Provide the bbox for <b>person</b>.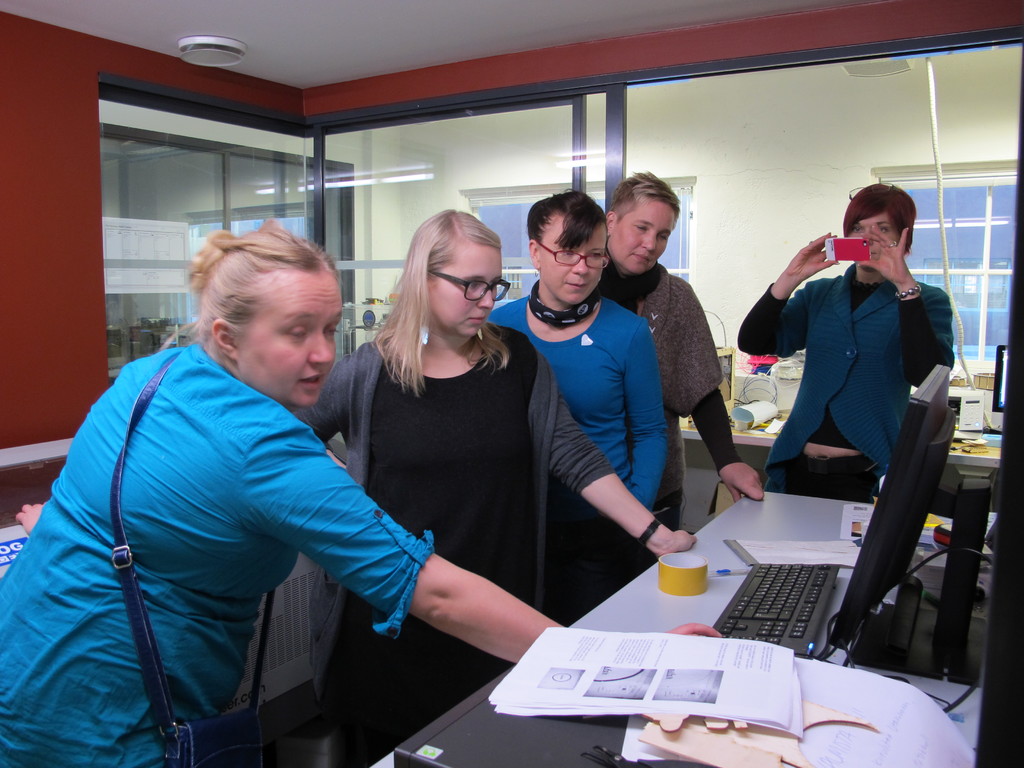
pyautogui.locateOnScreen(17, 501, 47, 531).
